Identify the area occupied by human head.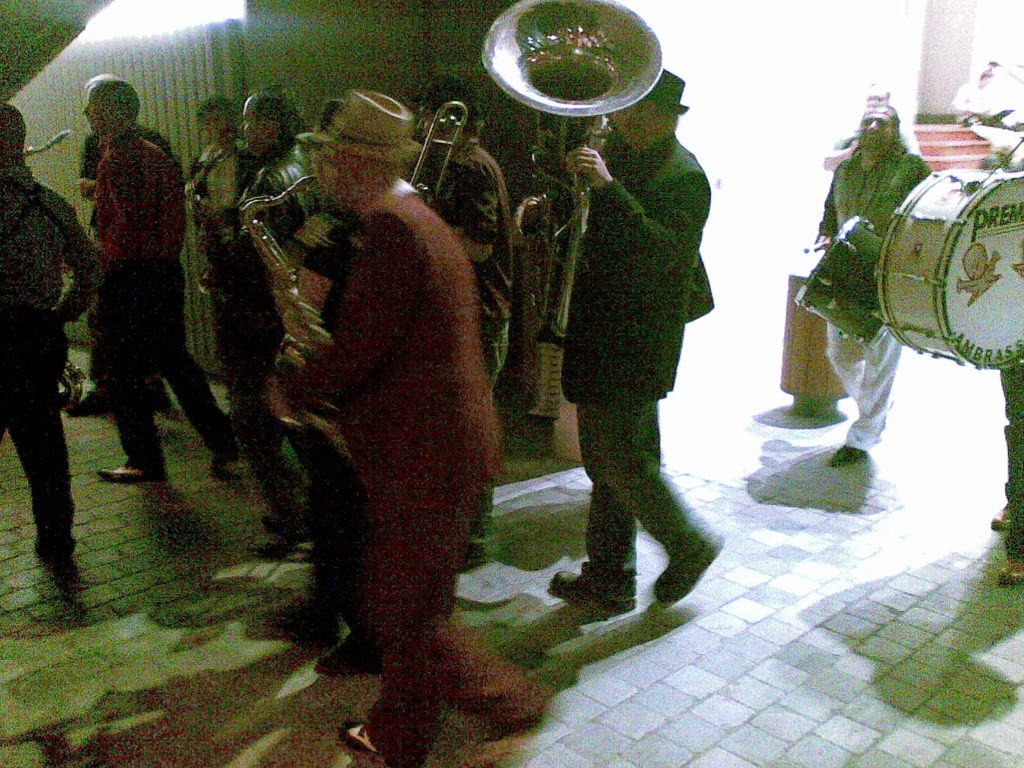
Area: <region>61, 70, 136, 152</region>.
